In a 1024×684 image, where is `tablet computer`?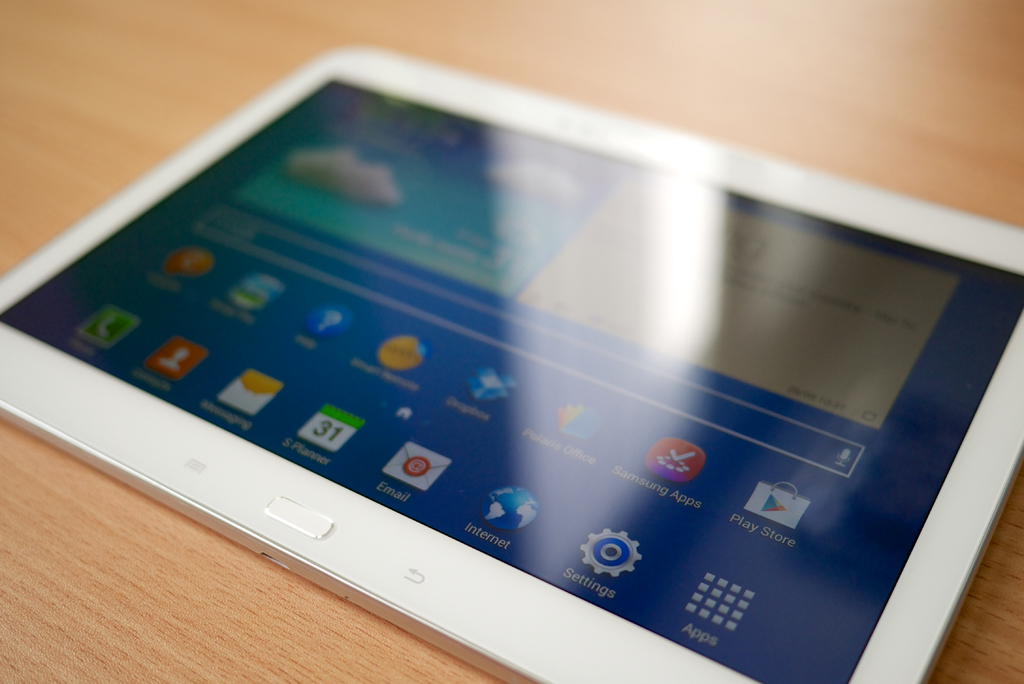
bbox(0, 44, 1023, 683).
